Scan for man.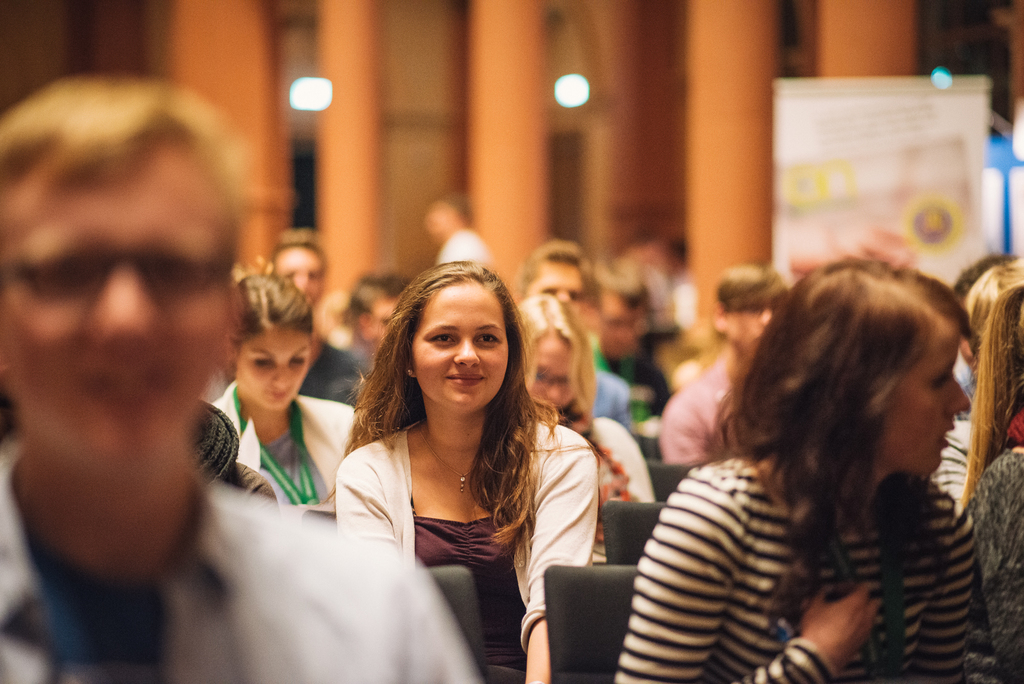
Scan result: x1=422 y1=194 x2=491 y2=262.
